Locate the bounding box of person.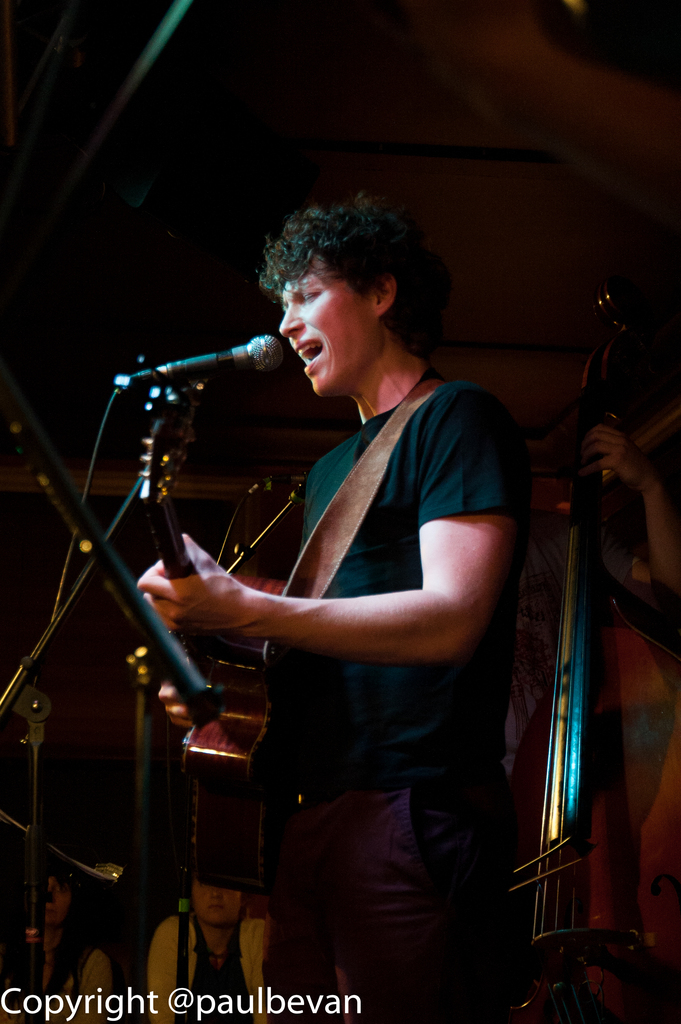
Bounding box: select_region(142, 881, 272, 1022).
